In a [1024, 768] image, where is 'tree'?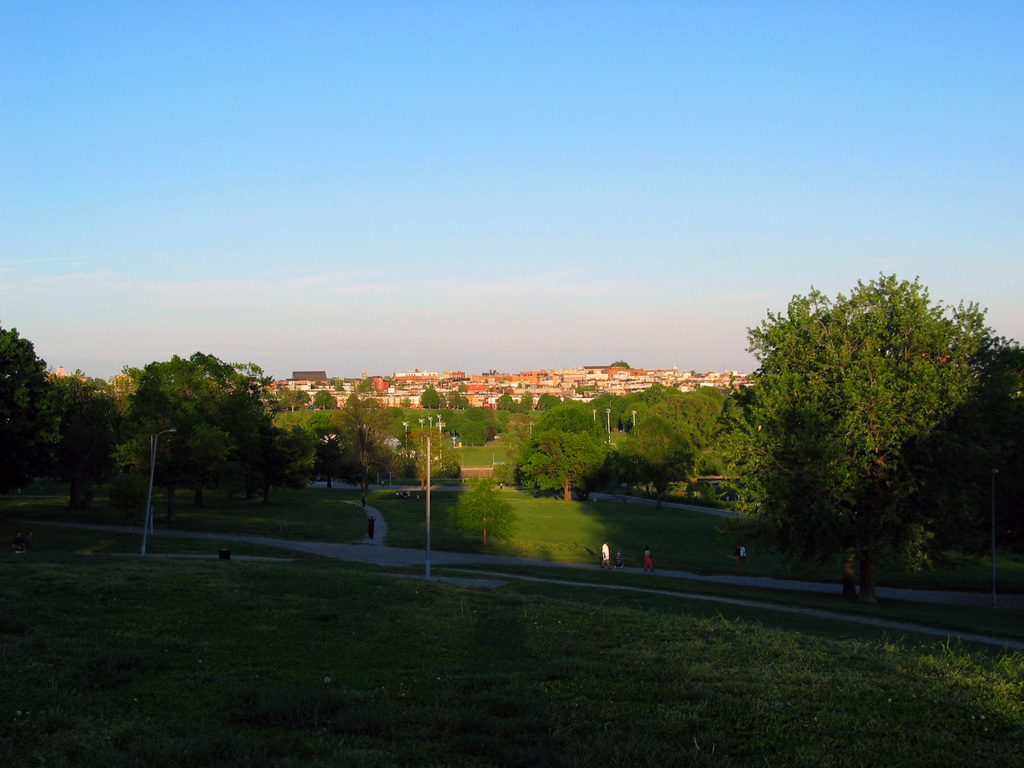
bbox(419, 390, 443, 406).
